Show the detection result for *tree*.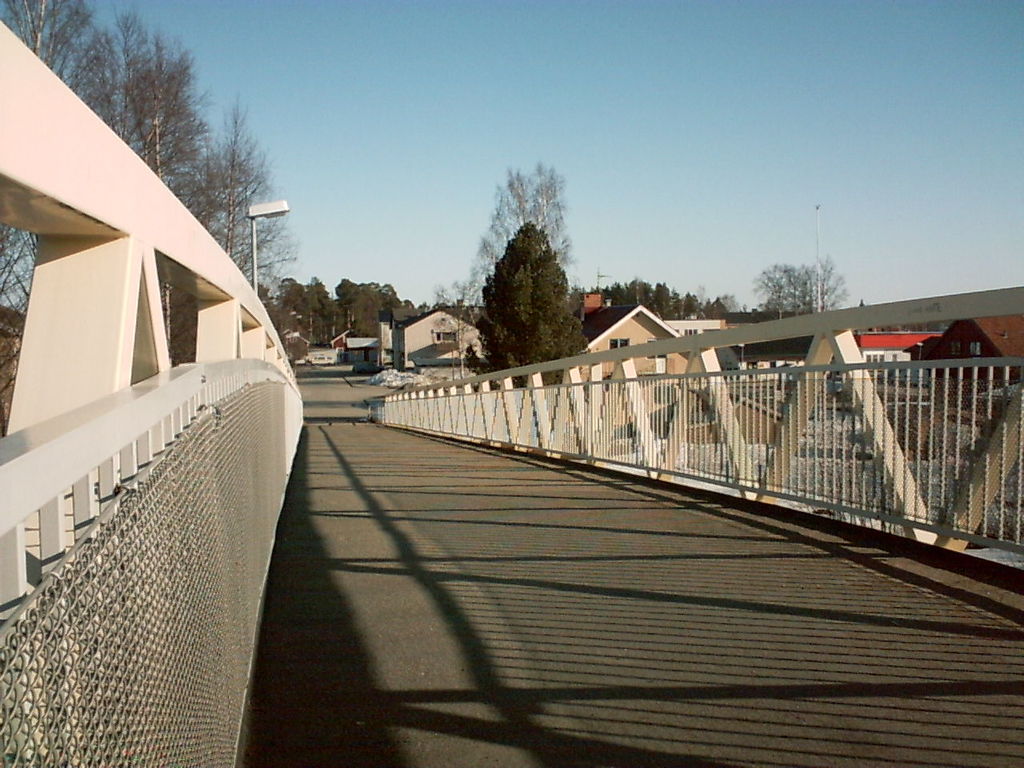
[750, 254, 857, 314].
